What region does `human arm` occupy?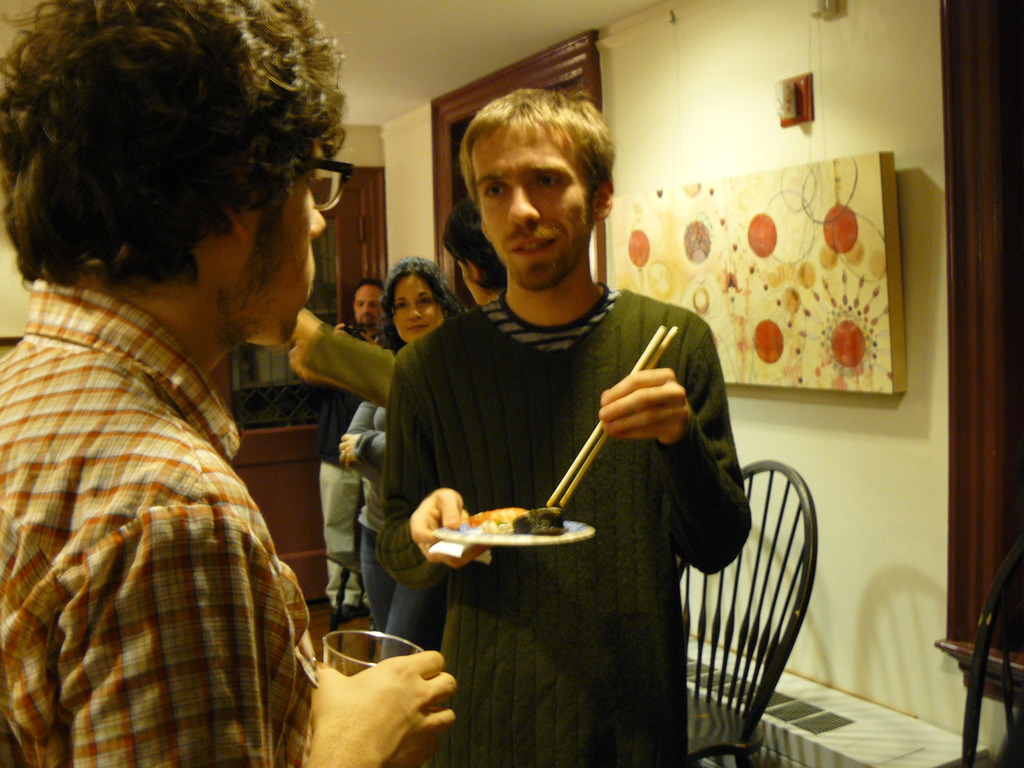
BBox(296, 650, 460, 767).
